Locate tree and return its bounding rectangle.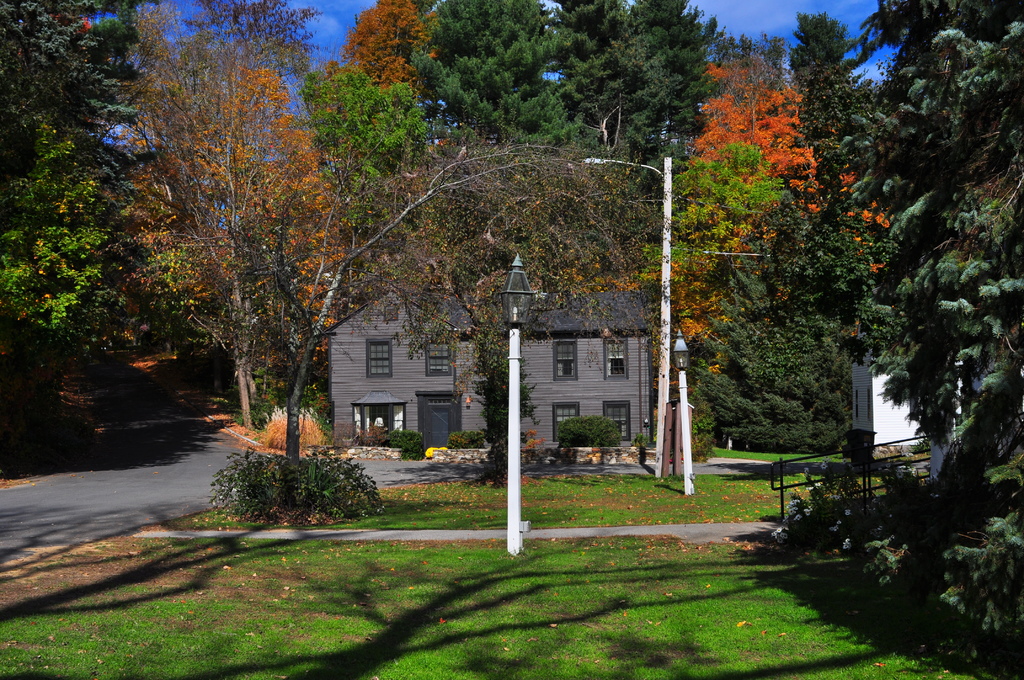
621,0,740,222.
